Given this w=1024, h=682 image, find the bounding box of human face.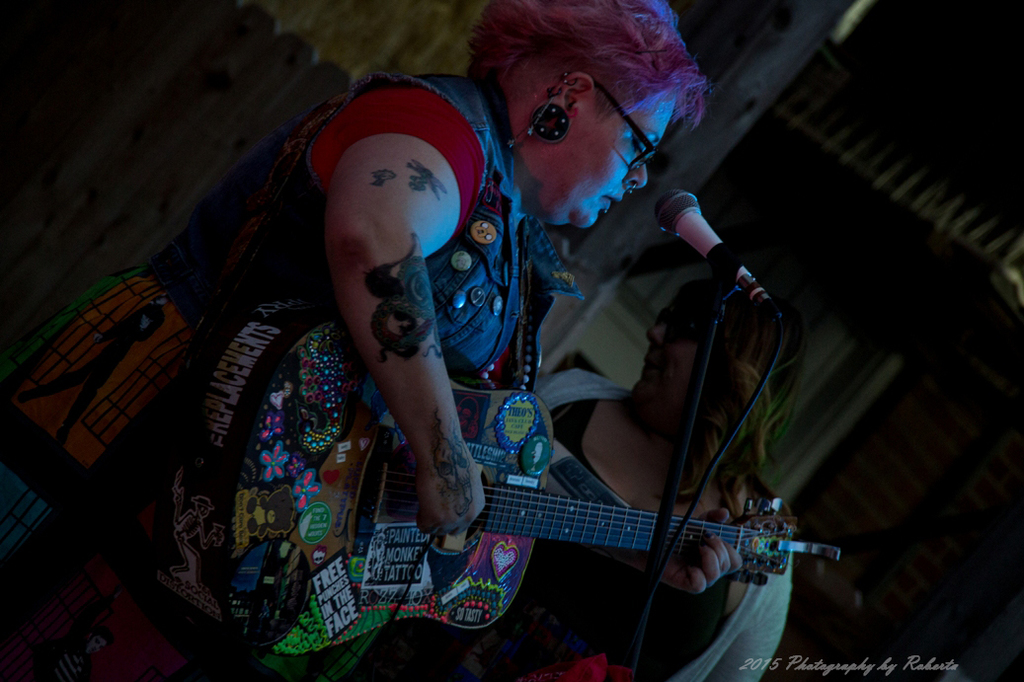
<bbox>632, 299, 695, 417</bbox>.
